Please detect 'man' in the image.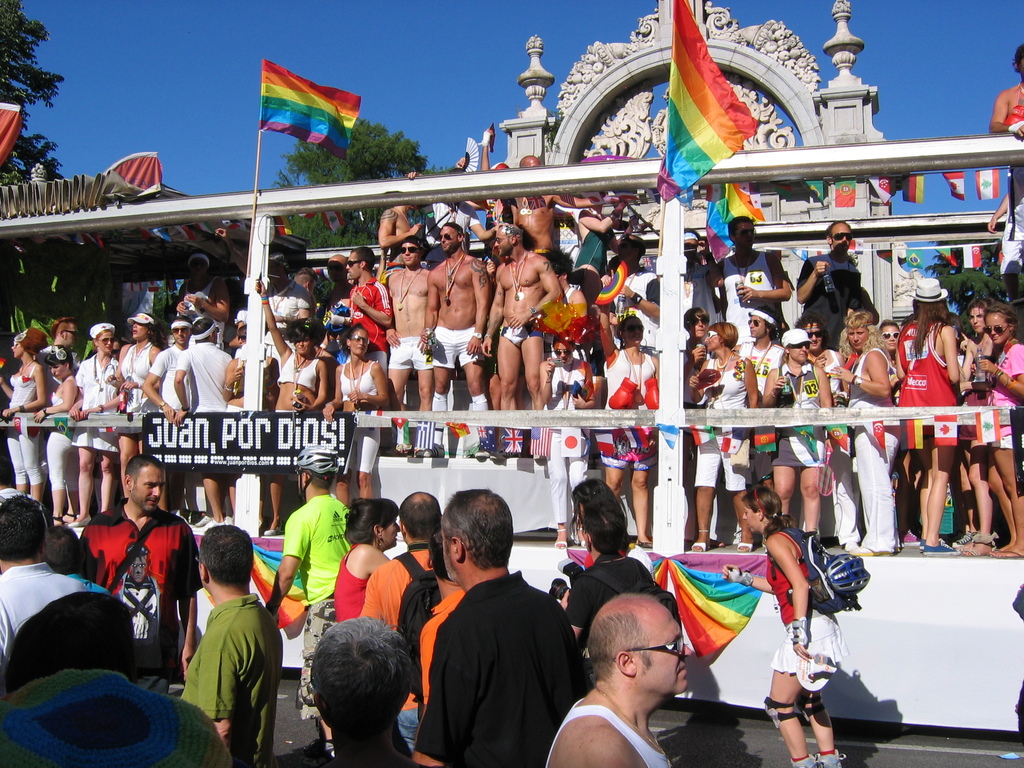
Rect(276, 618, 433, 767).
